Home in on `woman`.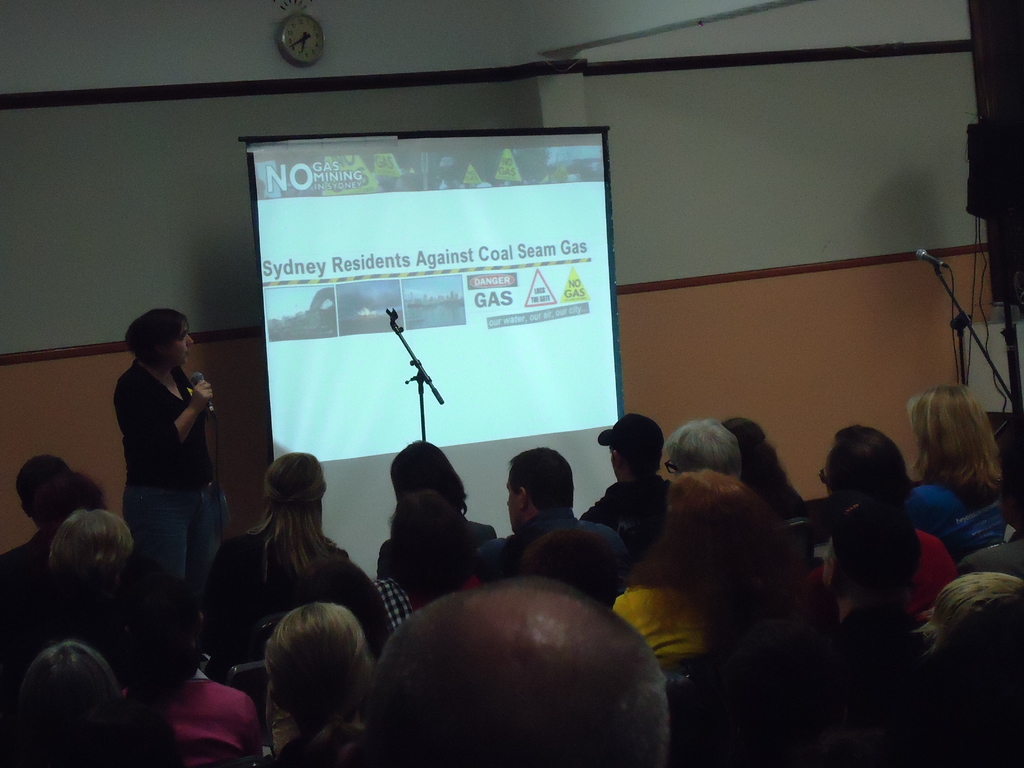
Homed in at crop(108, 306, 215, 597).
